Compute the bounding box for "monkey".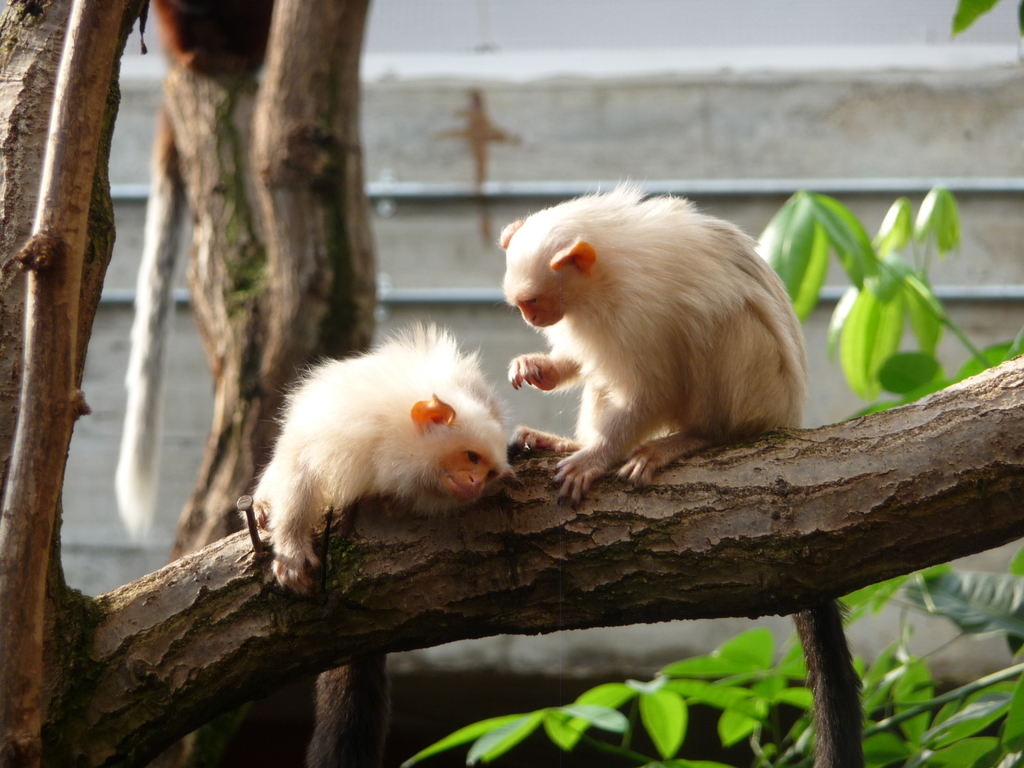
crop(489, 202, 830, 545).
